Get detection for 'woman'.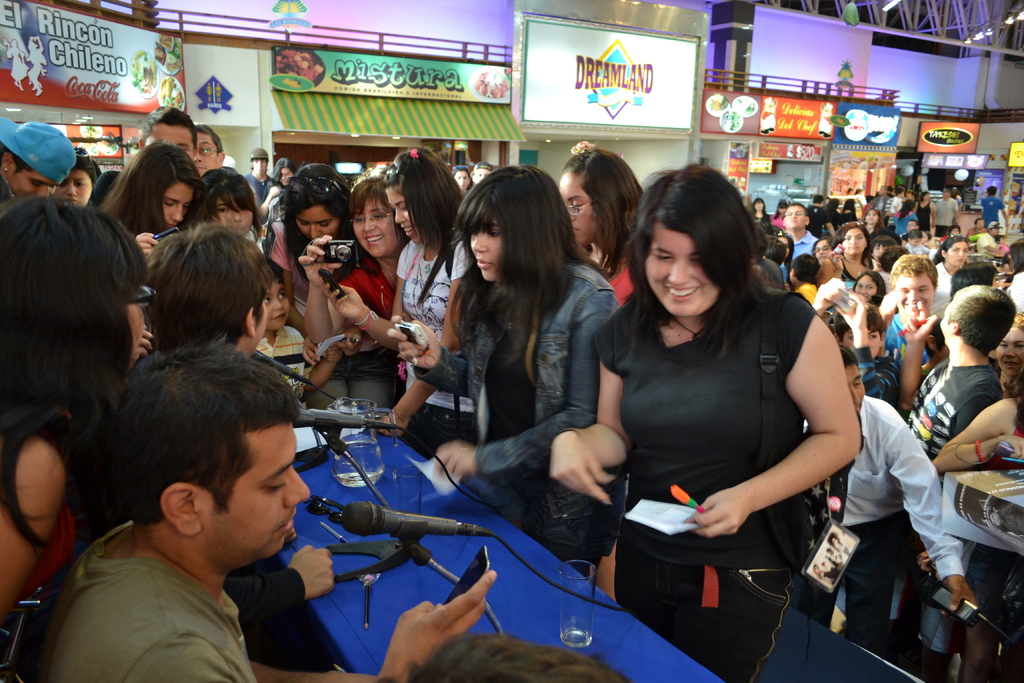
Detection: x1=380 y1=166 x2=622 y2=573.
